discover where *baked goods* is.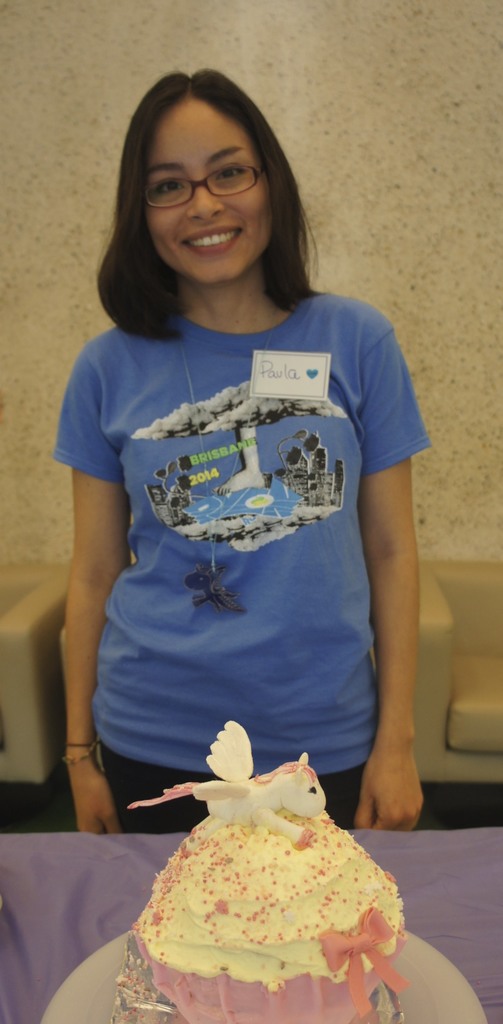
Discovered at {"x1": 120, "y1": 724, "x2": 406, "y2": 1023}.
